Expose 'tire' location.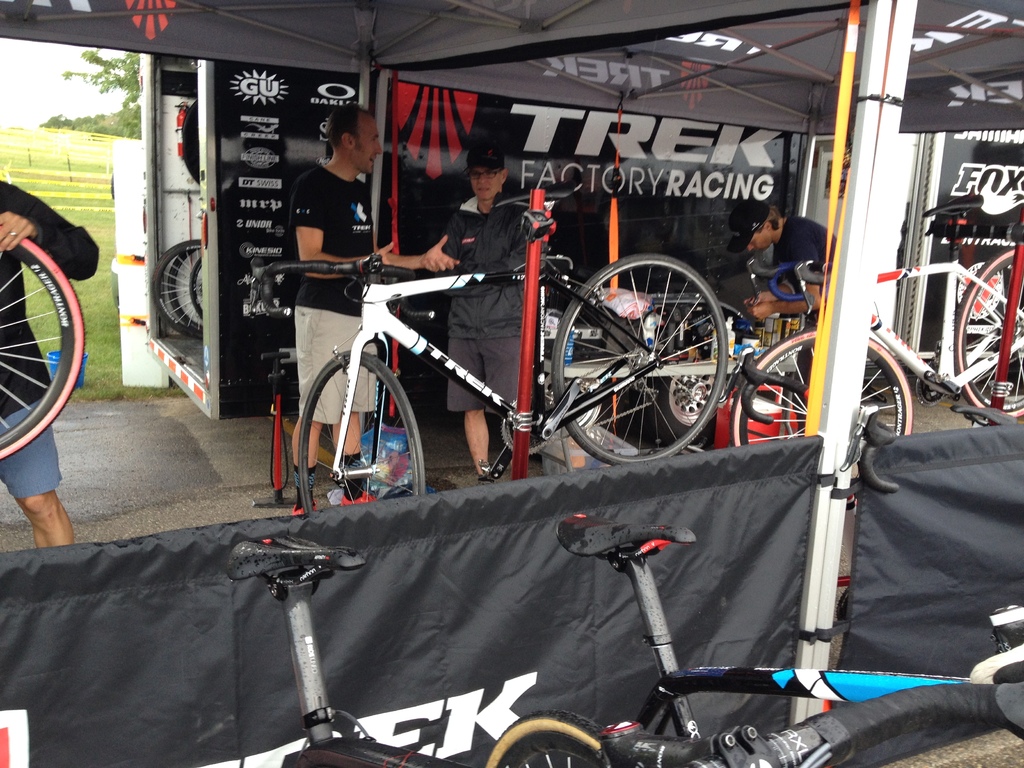
Exposed at <bbox>952, 246, 1023, 418</bbox>.
